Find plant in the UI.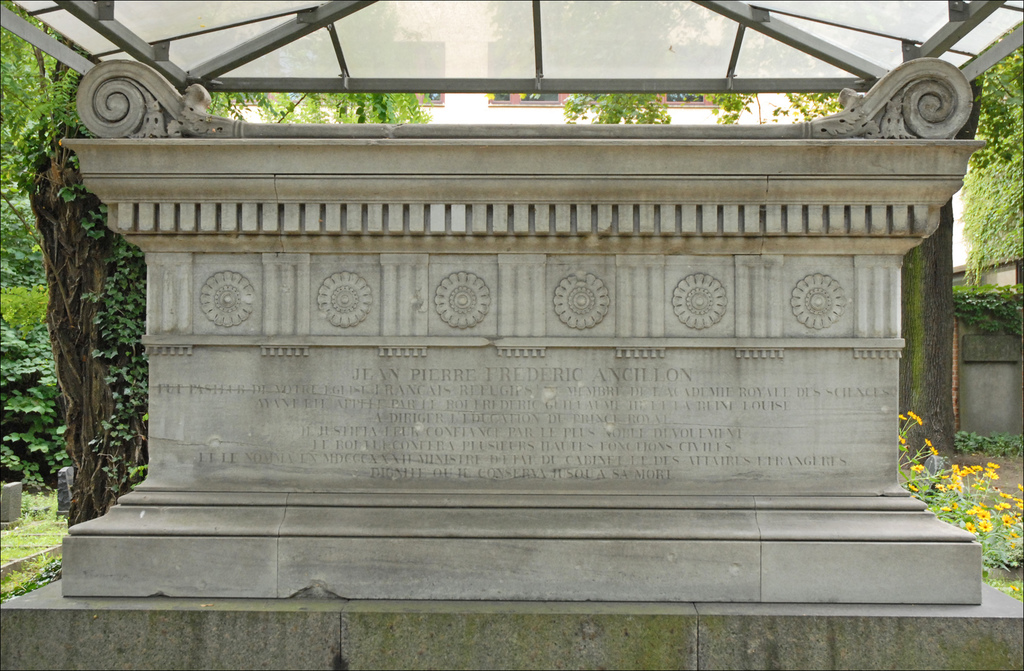
UI element at <box>544,88,683,123</box>.
